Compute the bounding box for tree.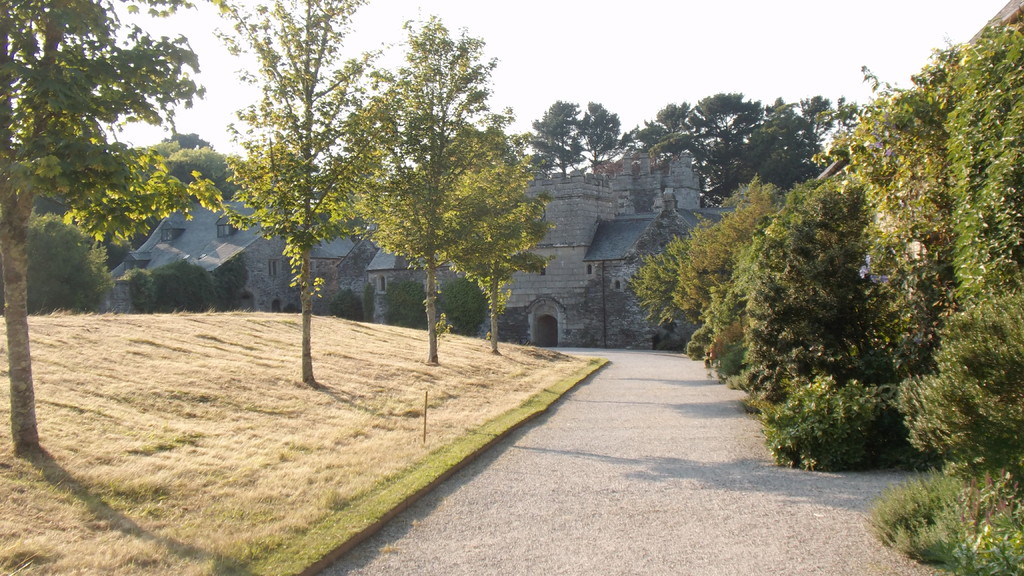
723 93 829 196.
